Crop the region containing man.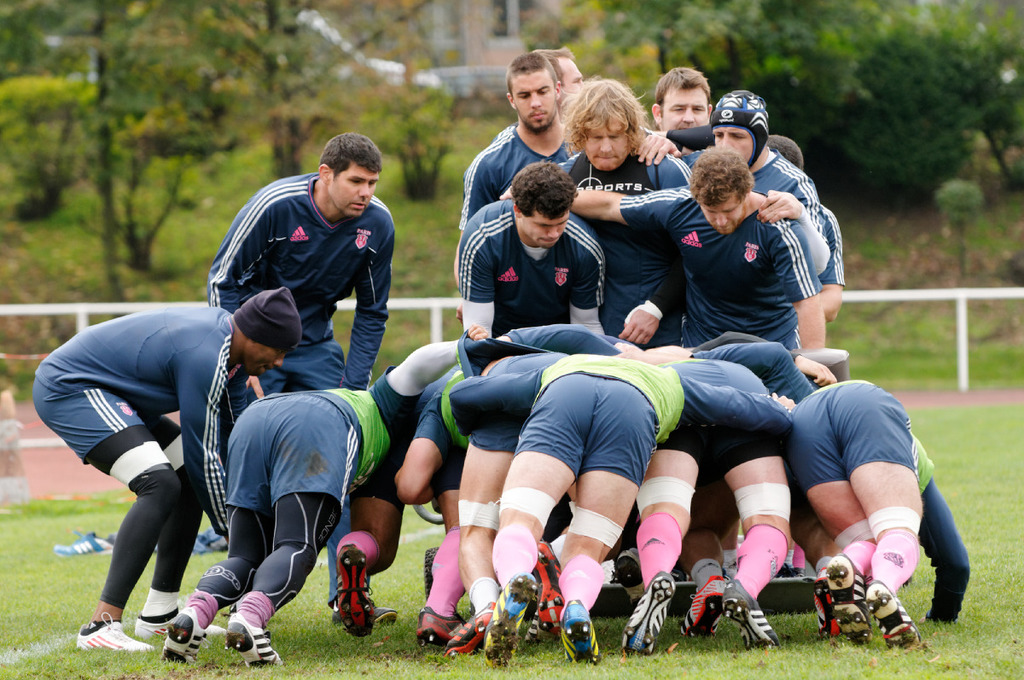
Crop region: rect(163, 341, 461, 669).
